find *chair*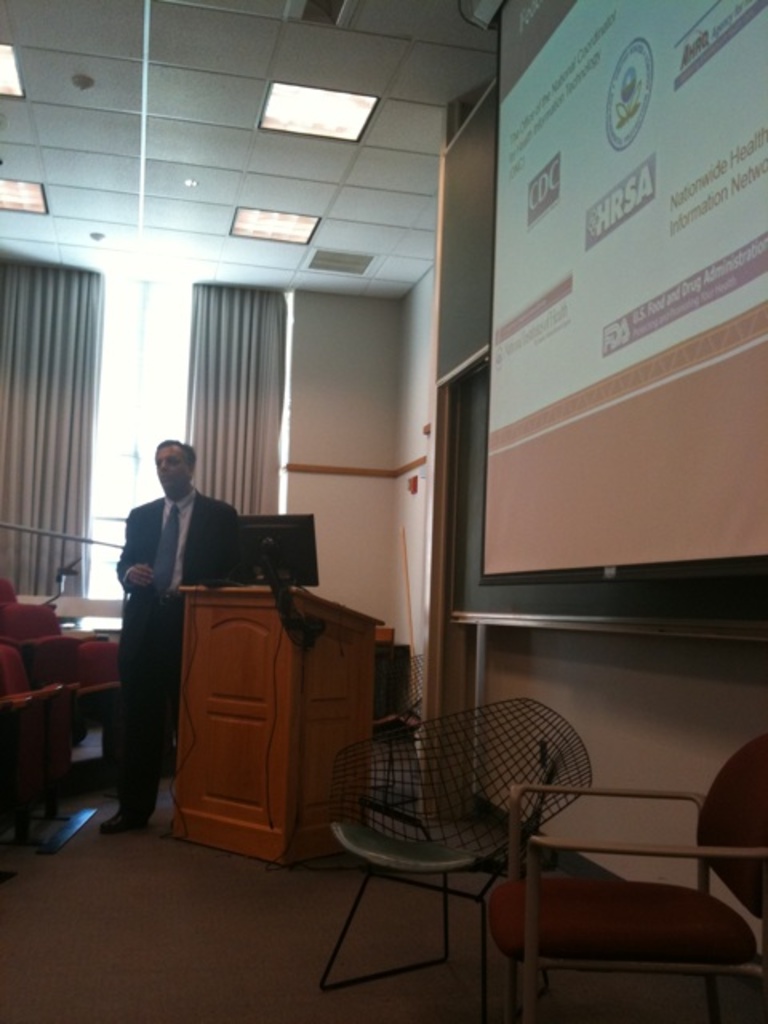
bbox=(0, 578, 62, 744)
